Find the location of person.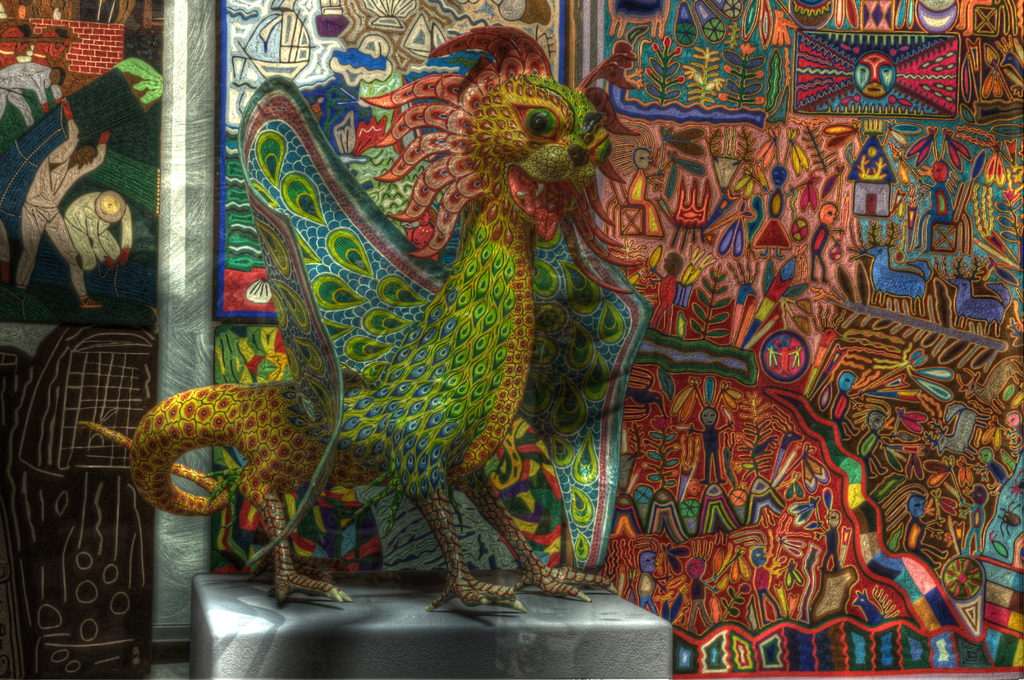
Location: bbox=(752, 545, 794, 622).
